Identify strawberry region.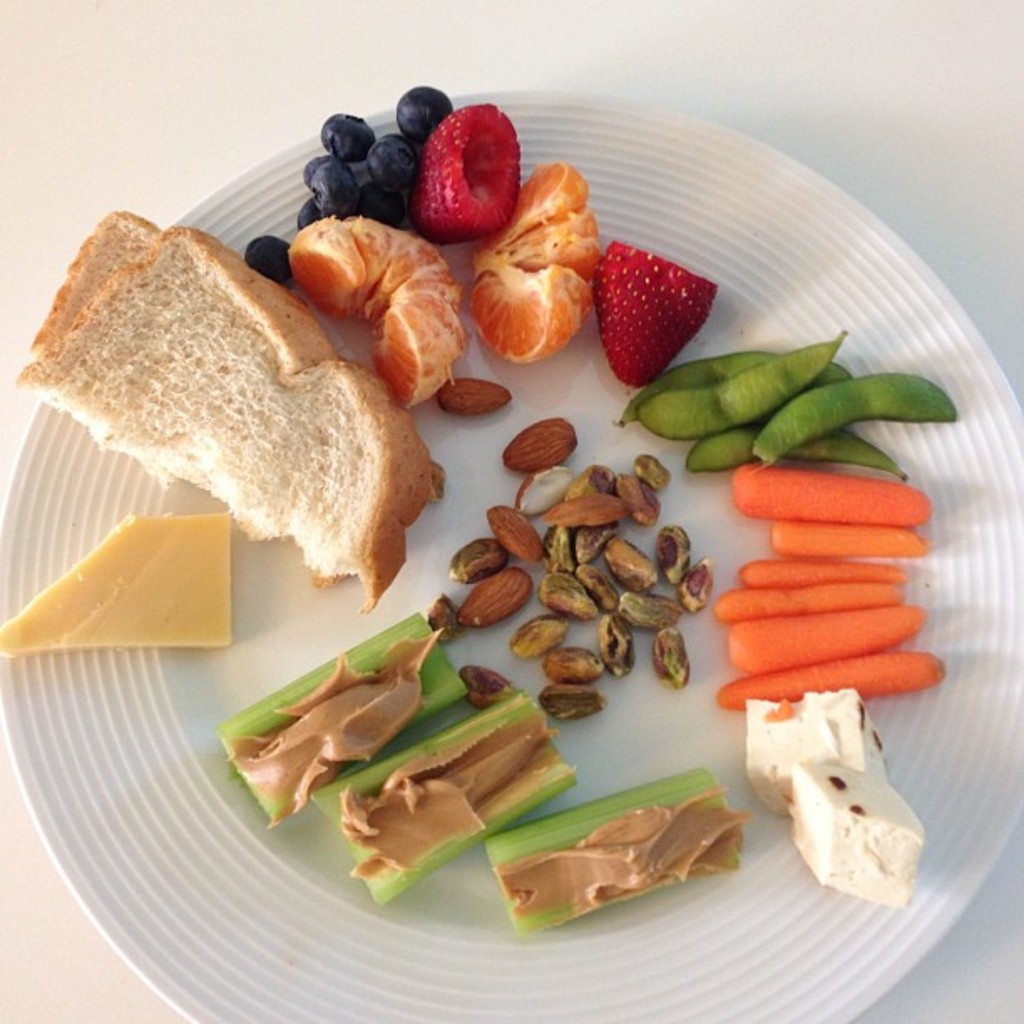
Region: x1=592, y1=224, x2=728, y2=356.
